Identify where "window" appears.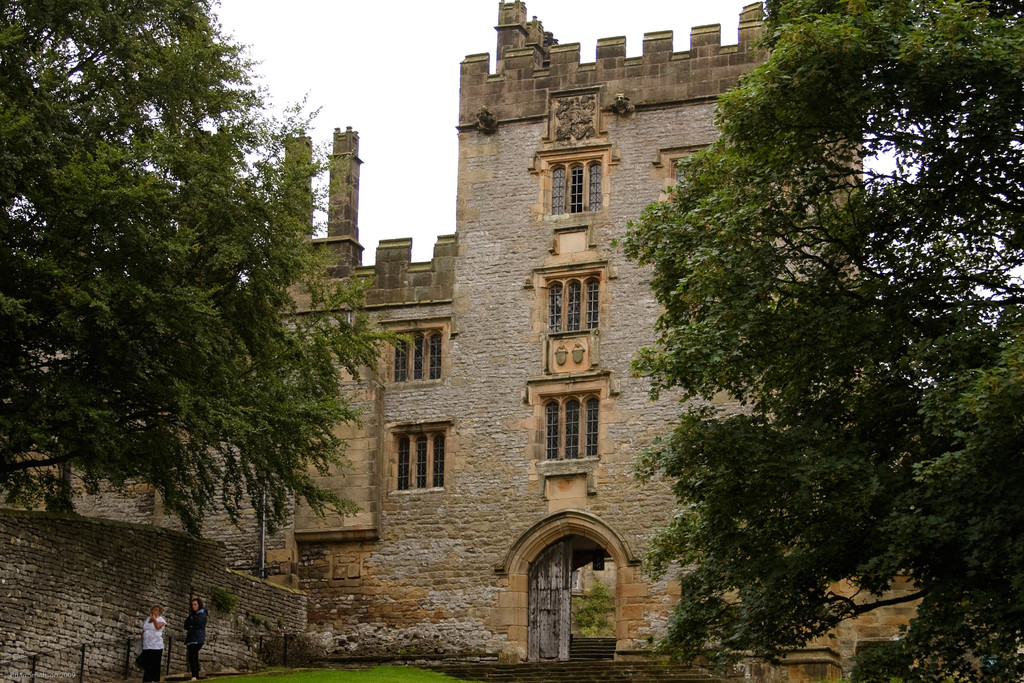
Appears at (left=534, top=381, right=600, bottom=477).
